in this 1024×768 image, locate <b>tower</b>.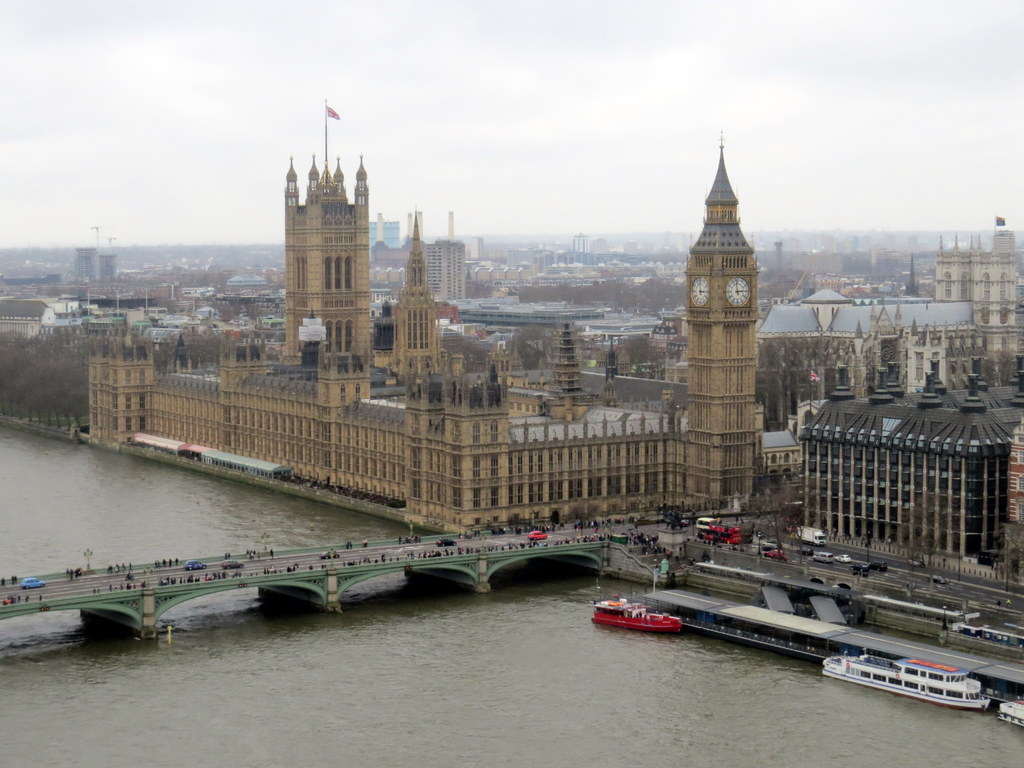
Bounding box: bbox=[396, 213, 431, 383].
